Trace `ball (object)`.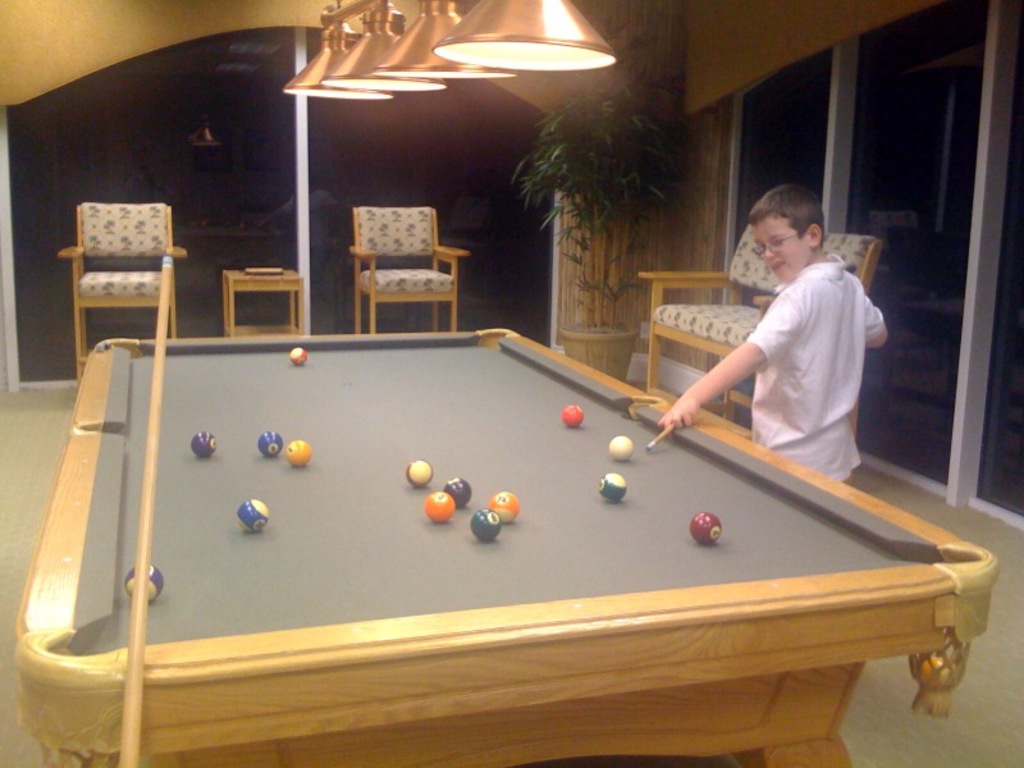
Traced to (x1=445, y1=477, x2=471, y2=511).
